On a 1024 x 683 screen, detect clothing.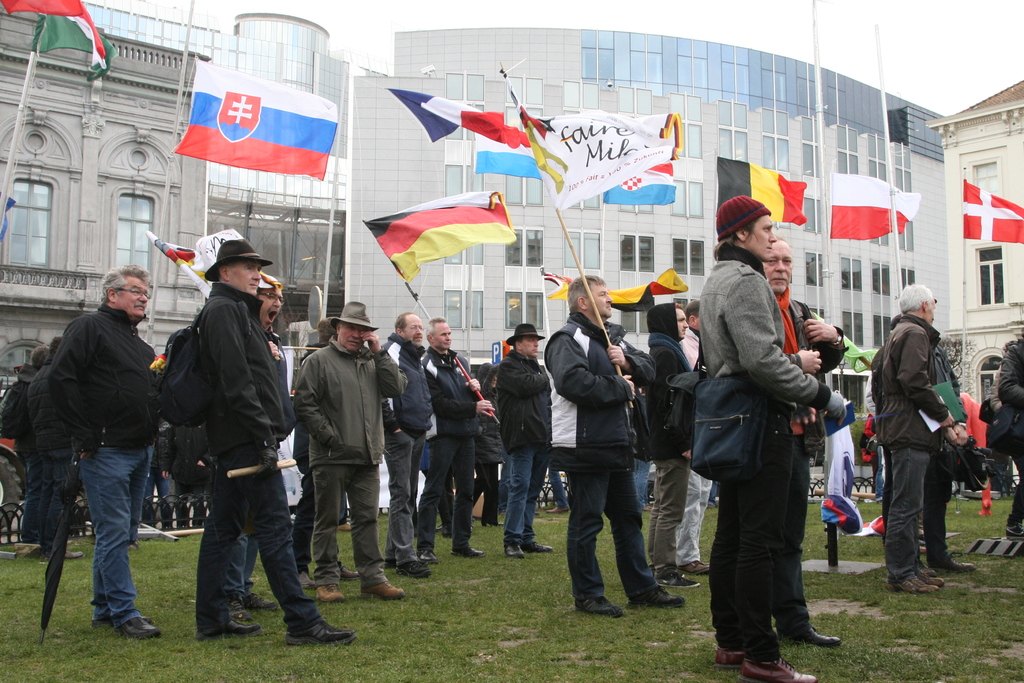
detection(36, 298, 172, 624).
